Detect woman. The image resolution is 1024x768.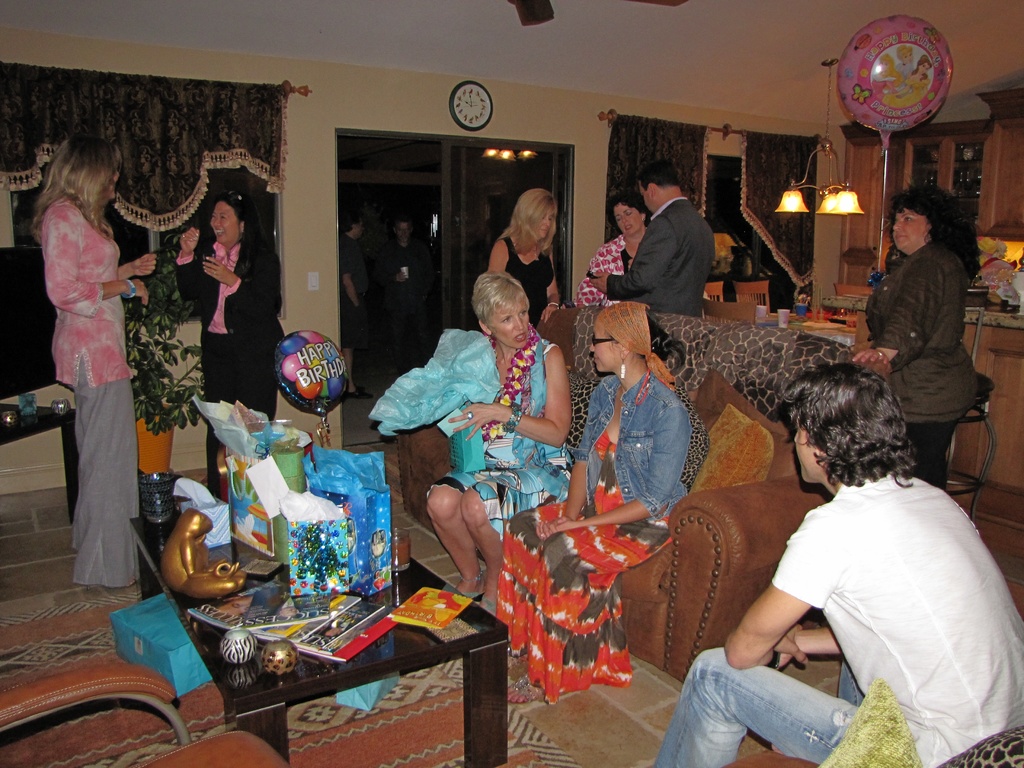
(left=849, top=181, right=982, bottom=495).
